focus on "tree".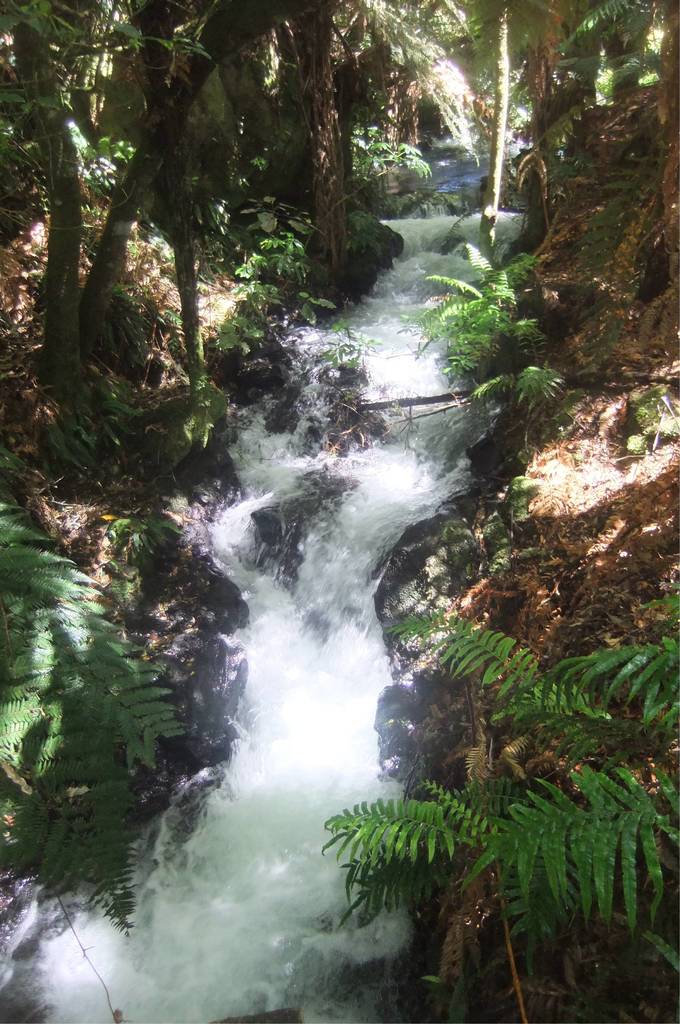
Focused at left=532, top=1, right=679, bottom=257.
